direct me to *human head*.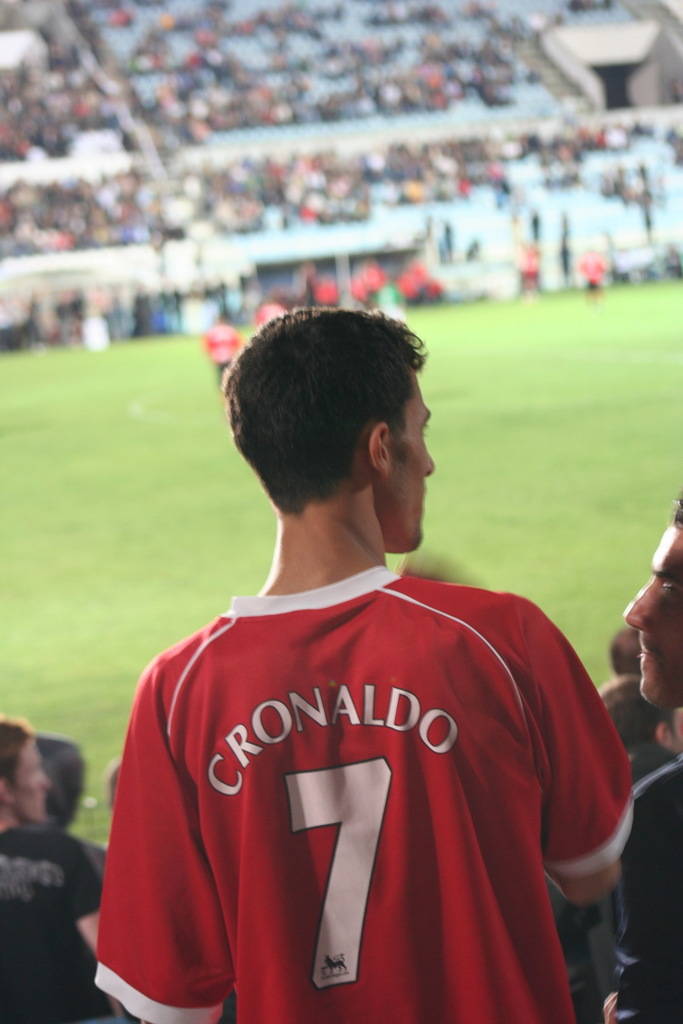
Direction: left=595, top=676, right=682, bottom=753.
